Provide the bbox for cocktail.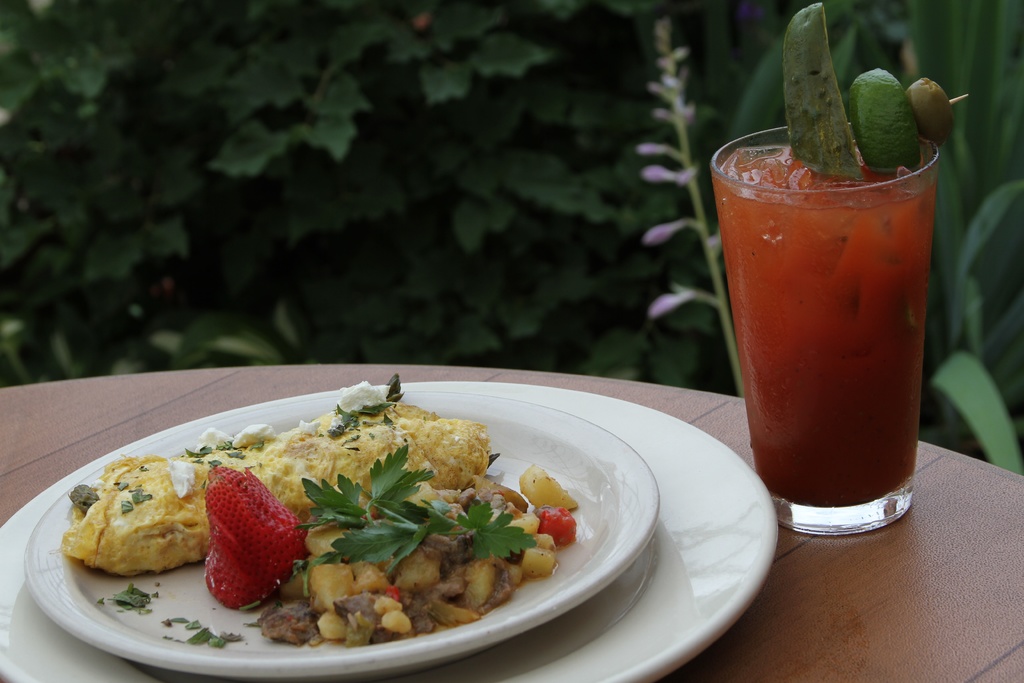
BBox(710, 0, 970, 540).
